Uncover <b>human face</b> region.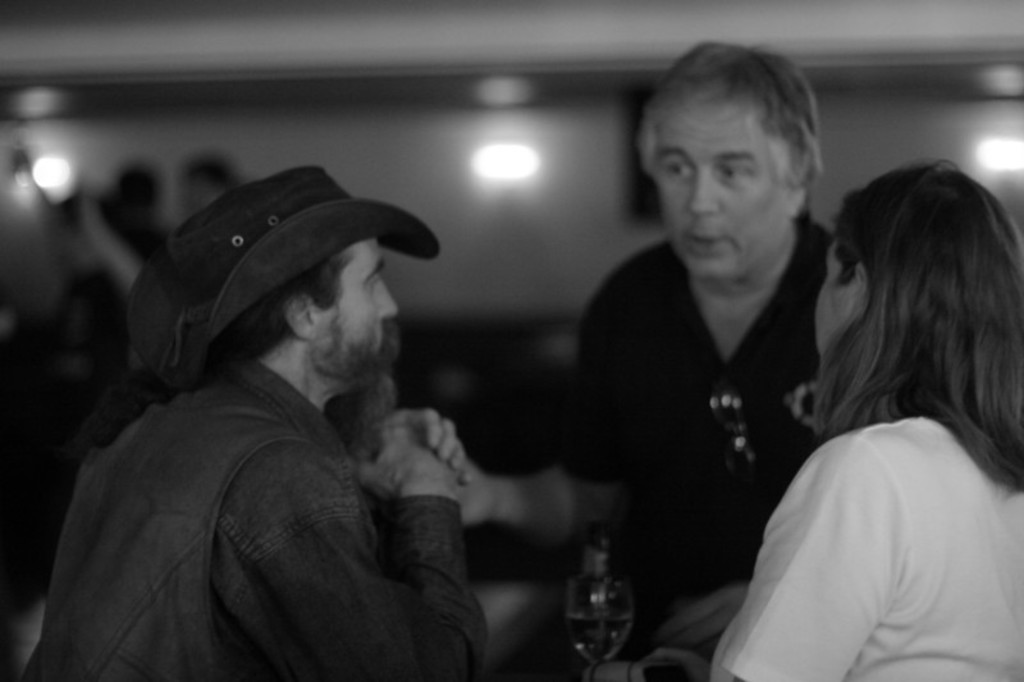
Uncovered: <box>649,113,783,283</box>.
